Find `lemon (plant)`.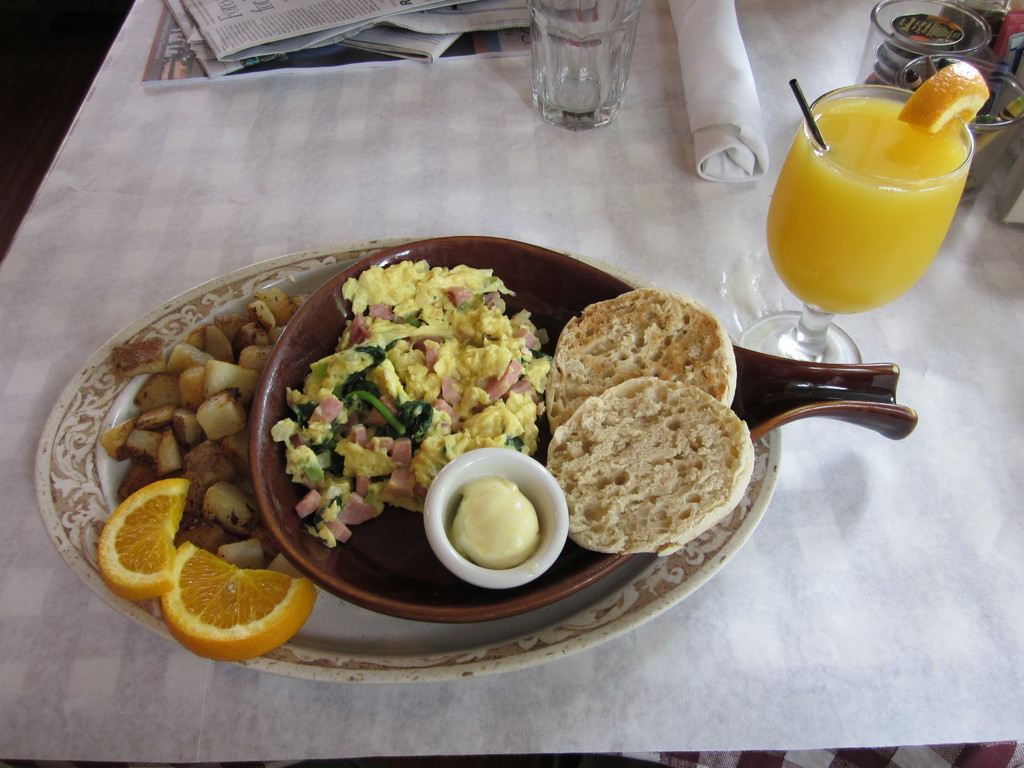
Rect(891, 54, 988, 126).
